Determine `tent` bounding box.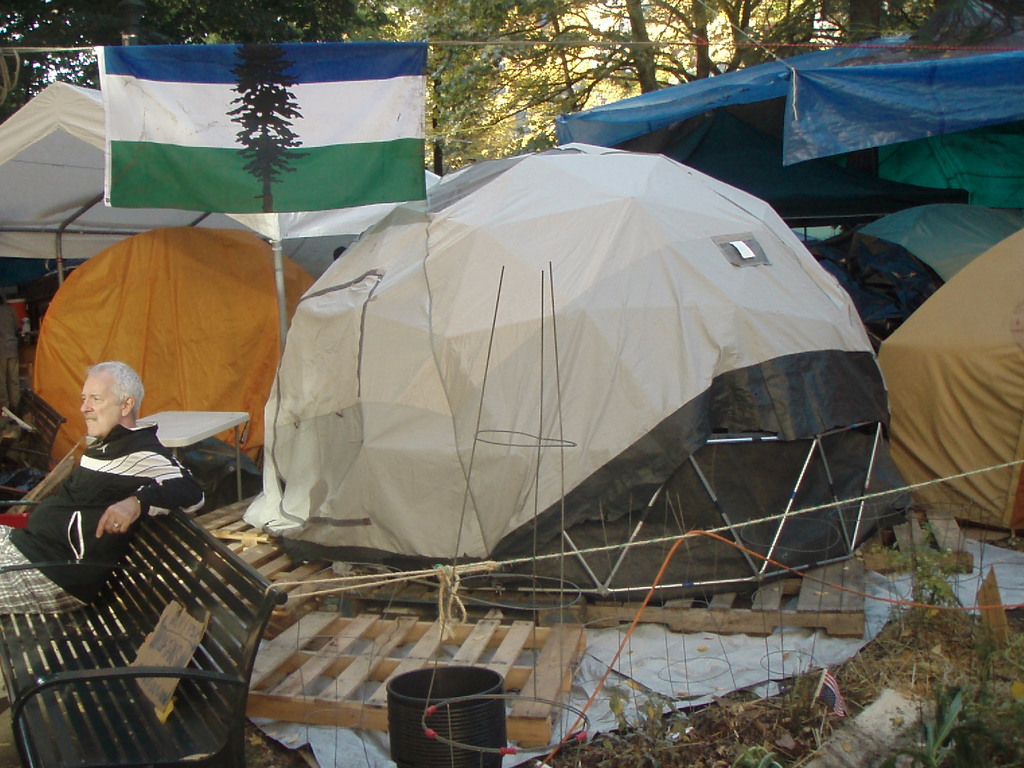
Determined: BBox(241, 137, 915, 605).
